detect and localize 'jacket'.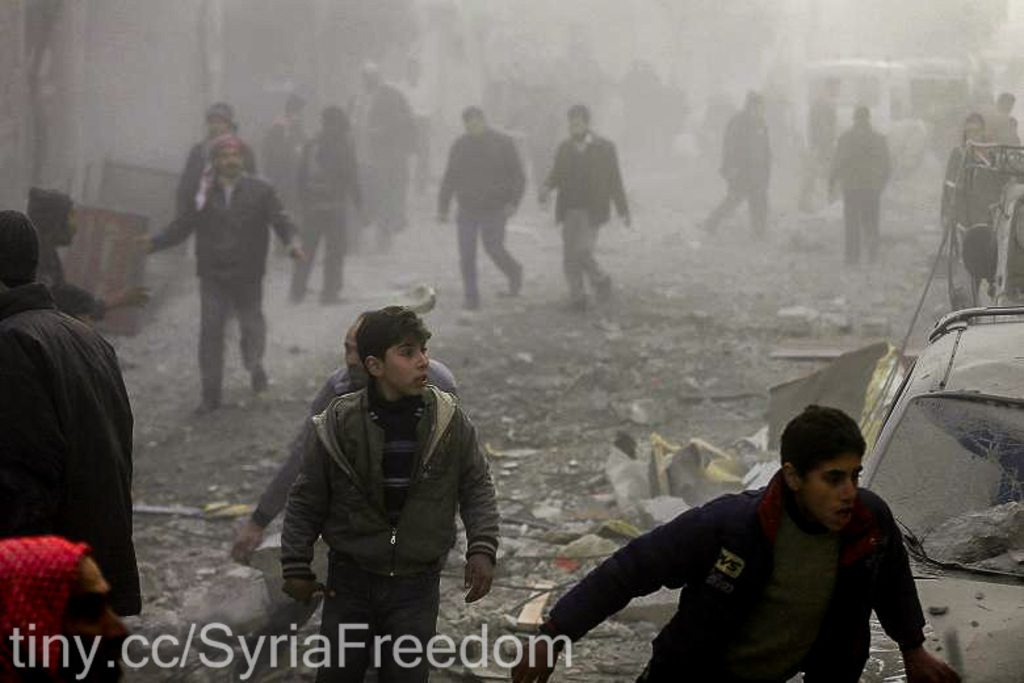
Localized at {"left": 550, "top": 127, "right": 630, "bottom": 226}.
